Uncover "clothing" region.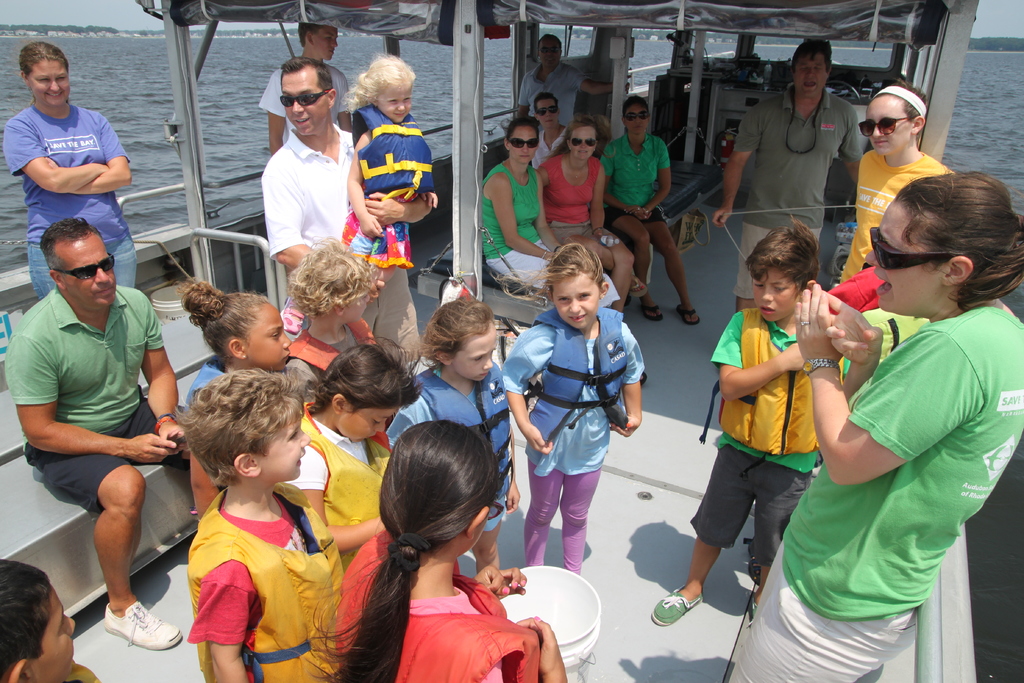
Uncovered: pyautogui.locateOnScreen(335, 527, 542, 680).
